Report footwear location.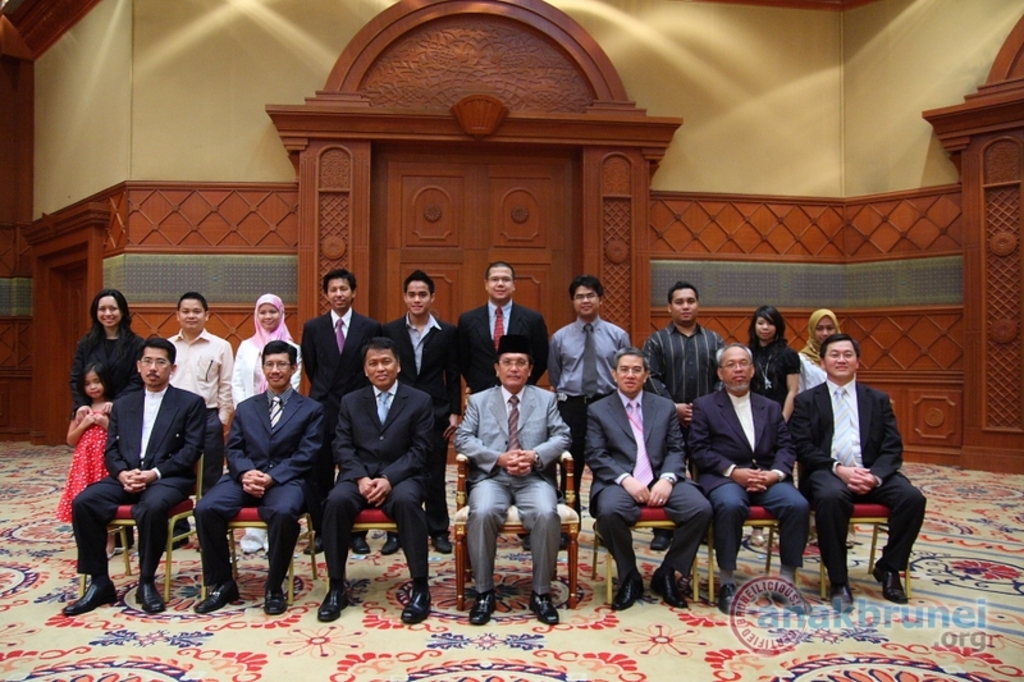
Report: region(467, 592, 495, 626).
